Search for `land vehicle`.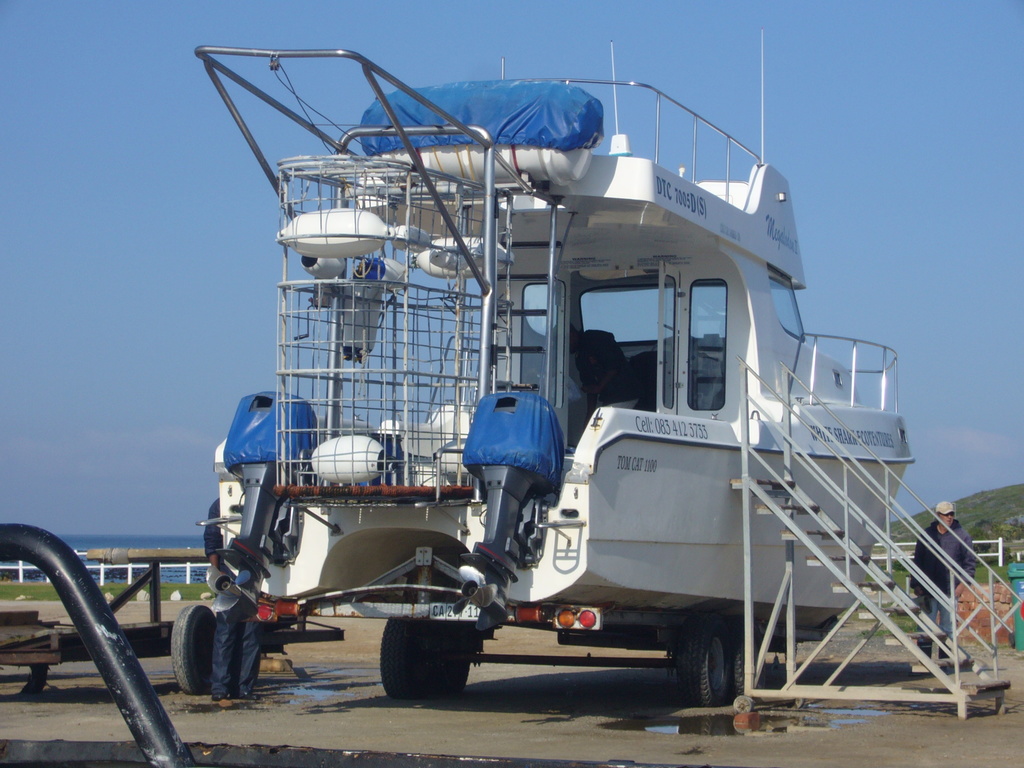
Found at 224:0:1023:753.
